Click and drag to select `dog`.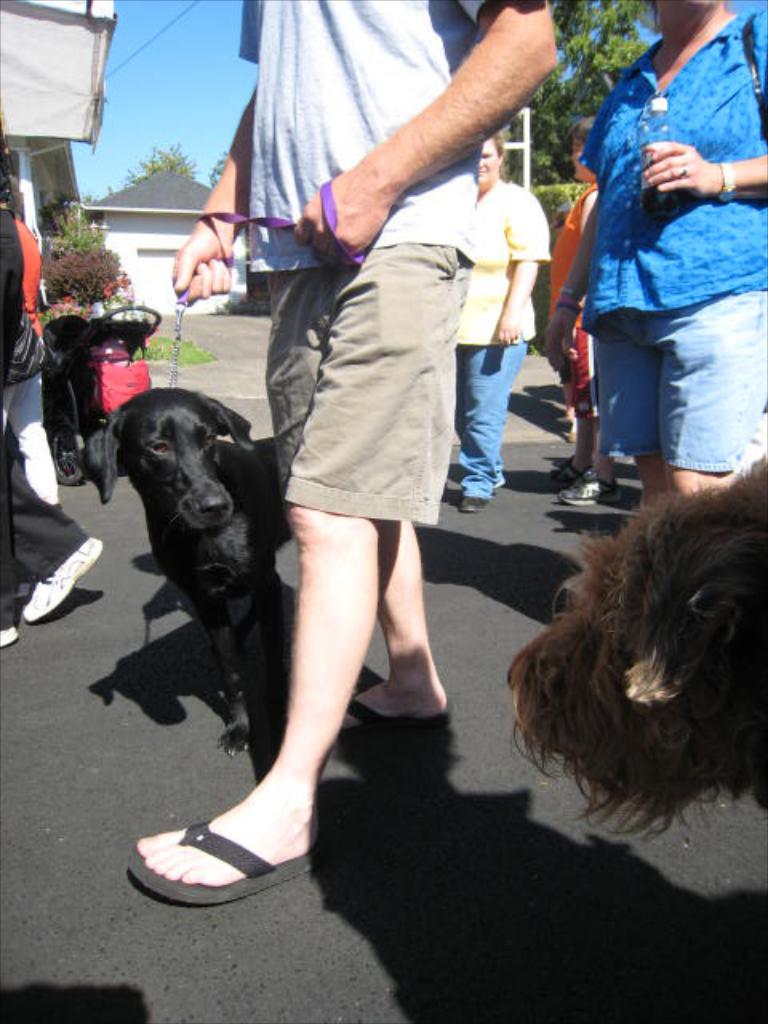
Selection: BBox(509, 454, 766, 848).
